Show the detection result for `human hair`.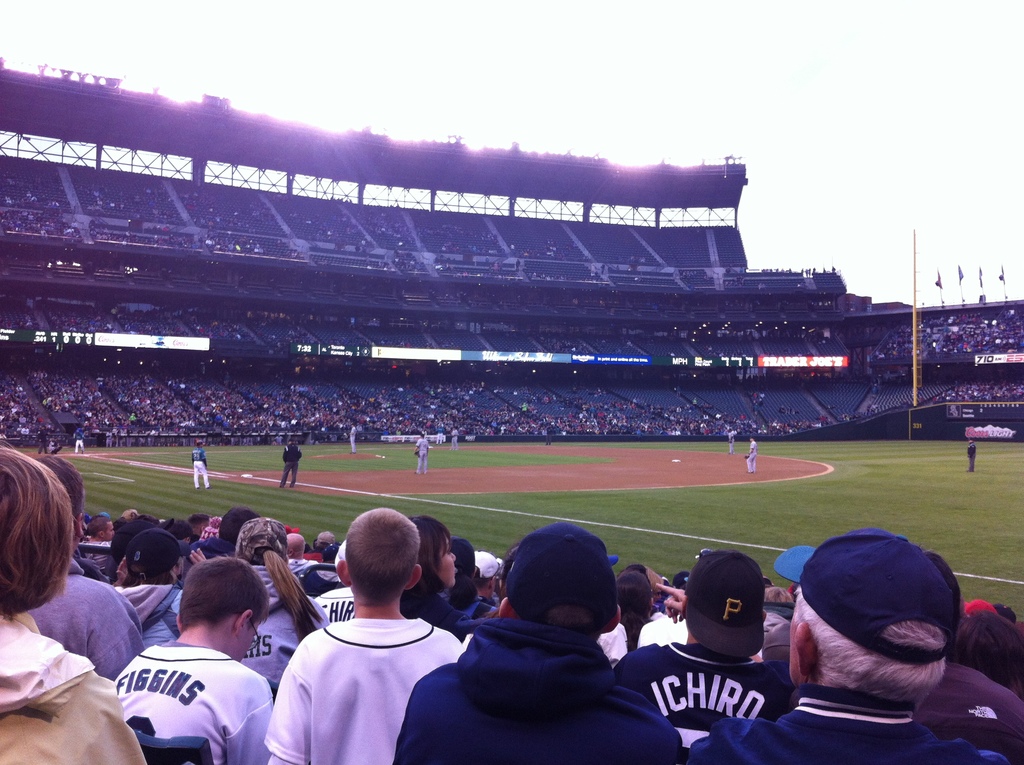
(543,605,600,635).
